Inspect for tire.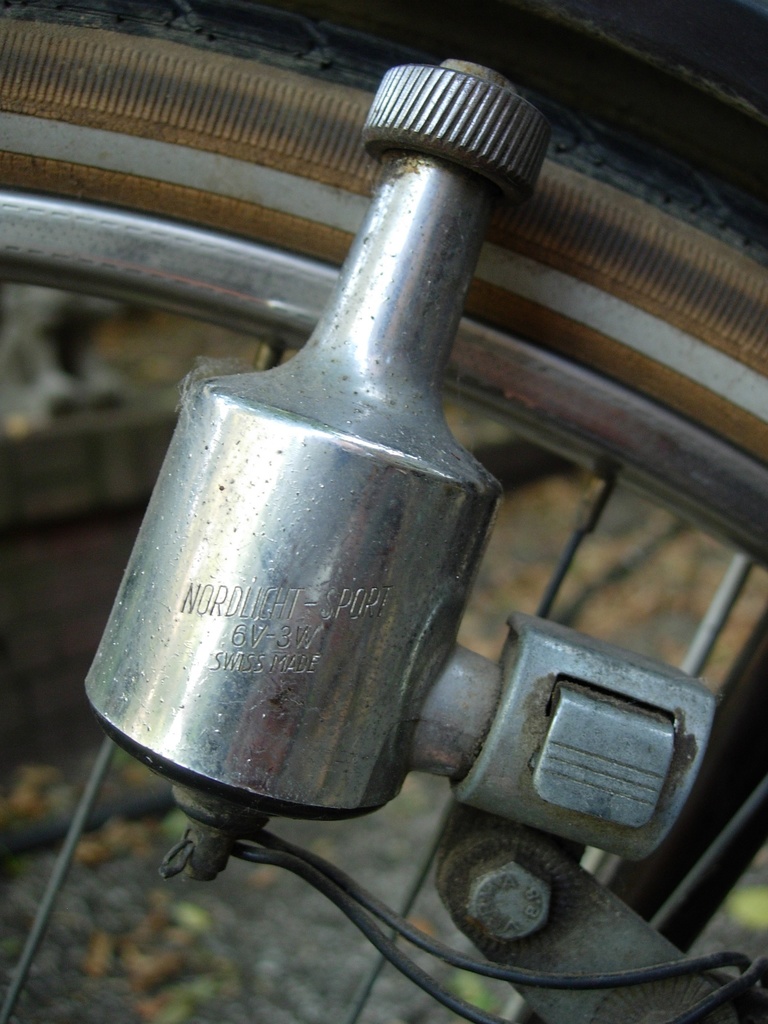
Inspection: pyautogui.locateOnScreen(0, 0, 767, 1023).
